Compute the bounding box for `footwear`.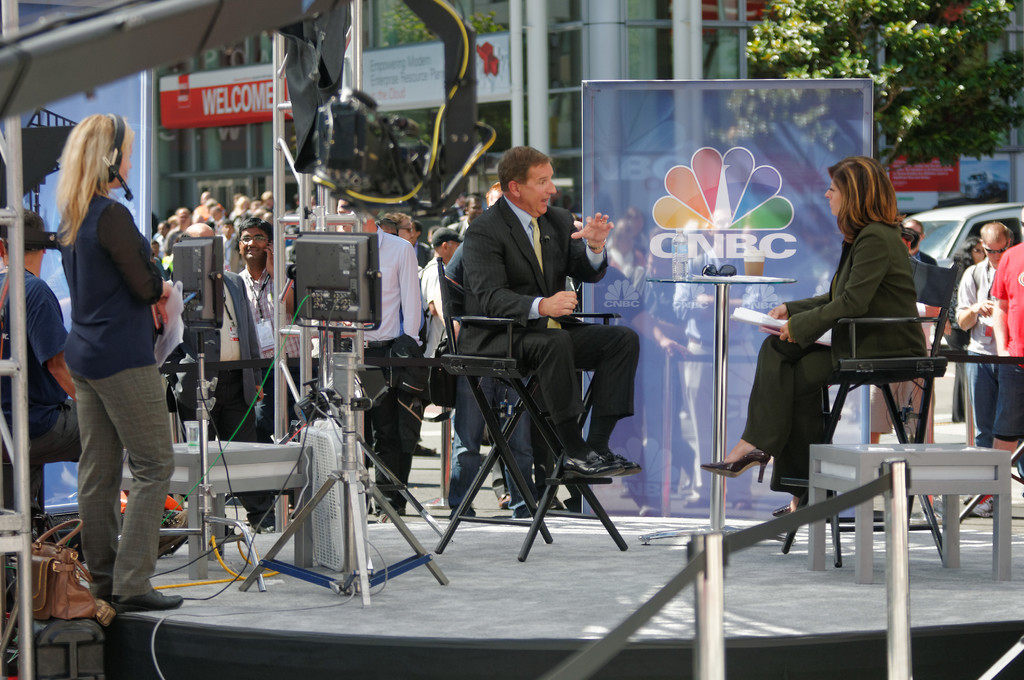
<region>772, 503, 792, 517</region>.
